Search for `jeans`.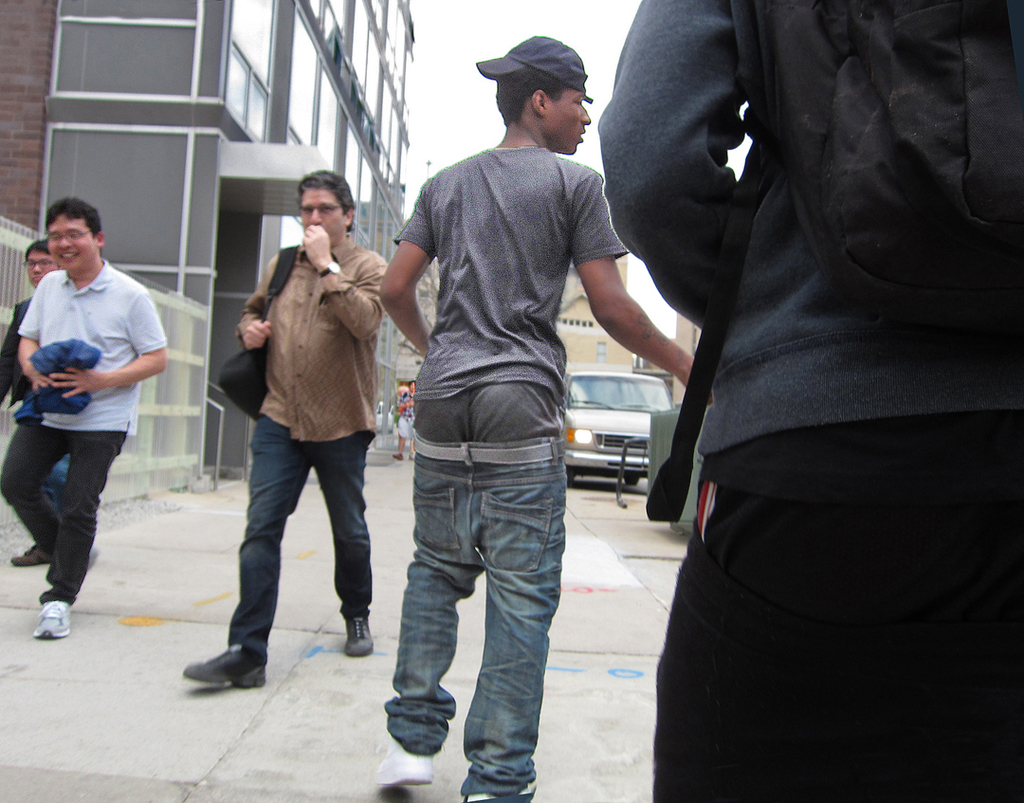
Found at region(230, 416, 368, 659).
